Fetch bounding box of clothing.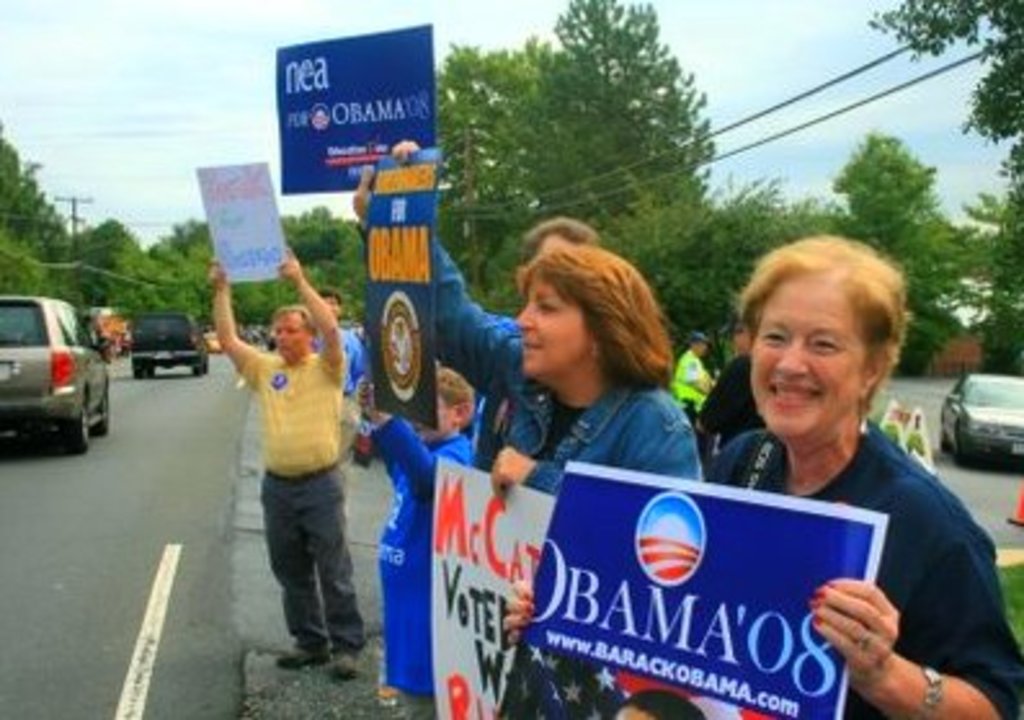
Bbox: [694,351,769,446].
